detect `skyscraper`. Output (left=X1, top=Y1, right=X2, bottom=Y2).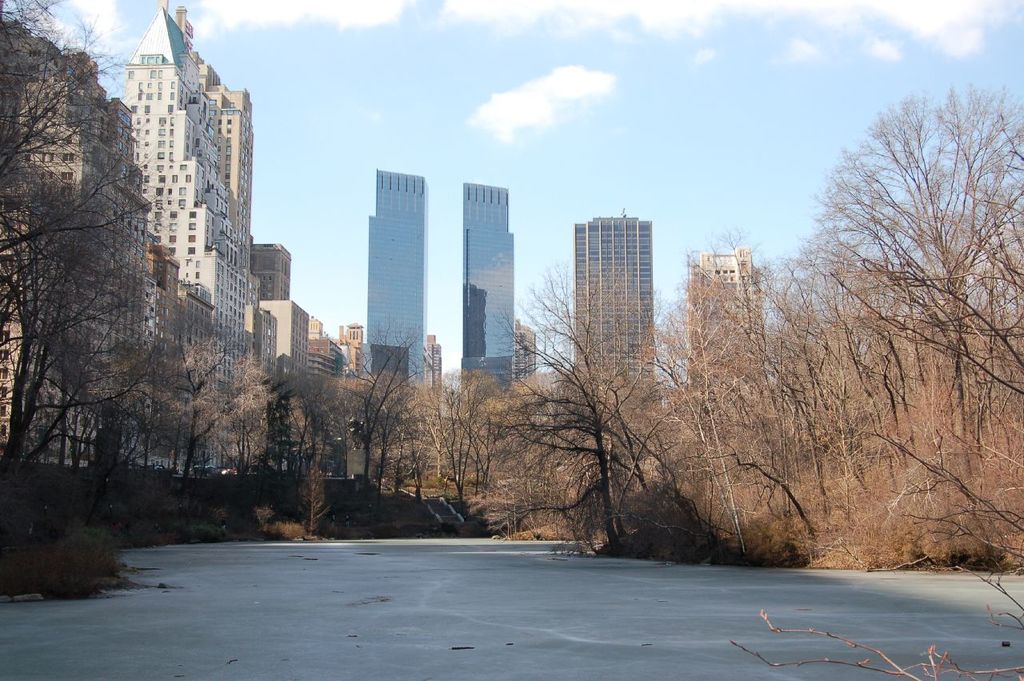
(left=462, top=177, right=515, bottom=388).
